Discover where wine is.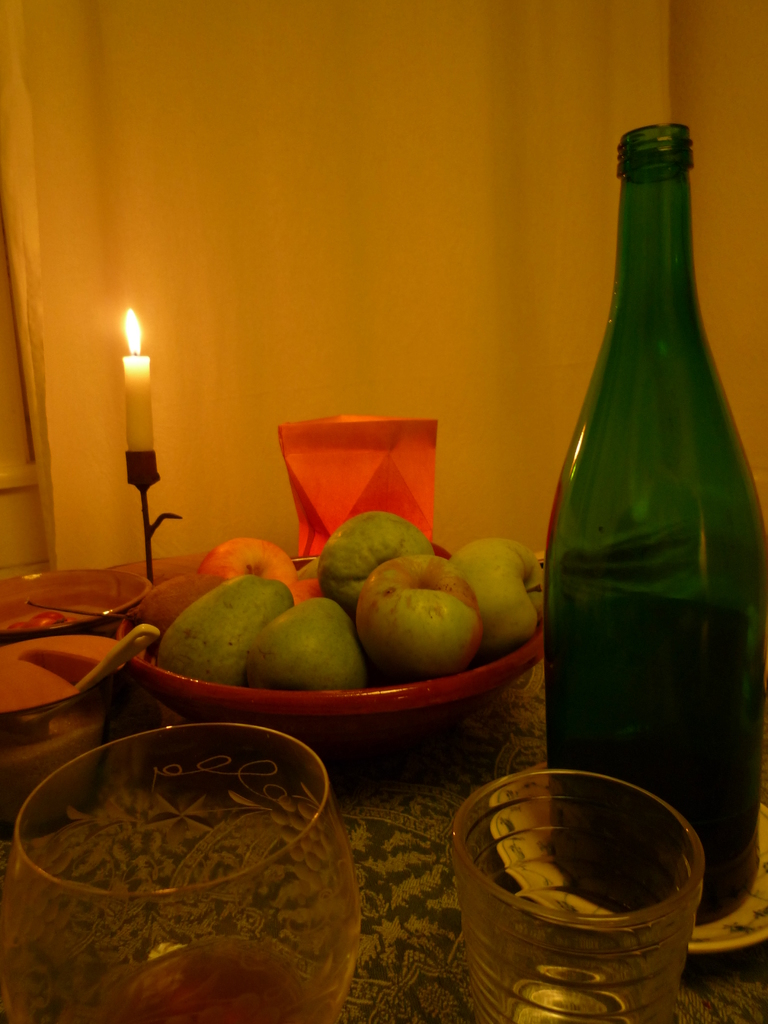
Discovered at Rect(54, 934, 340, 1023).
